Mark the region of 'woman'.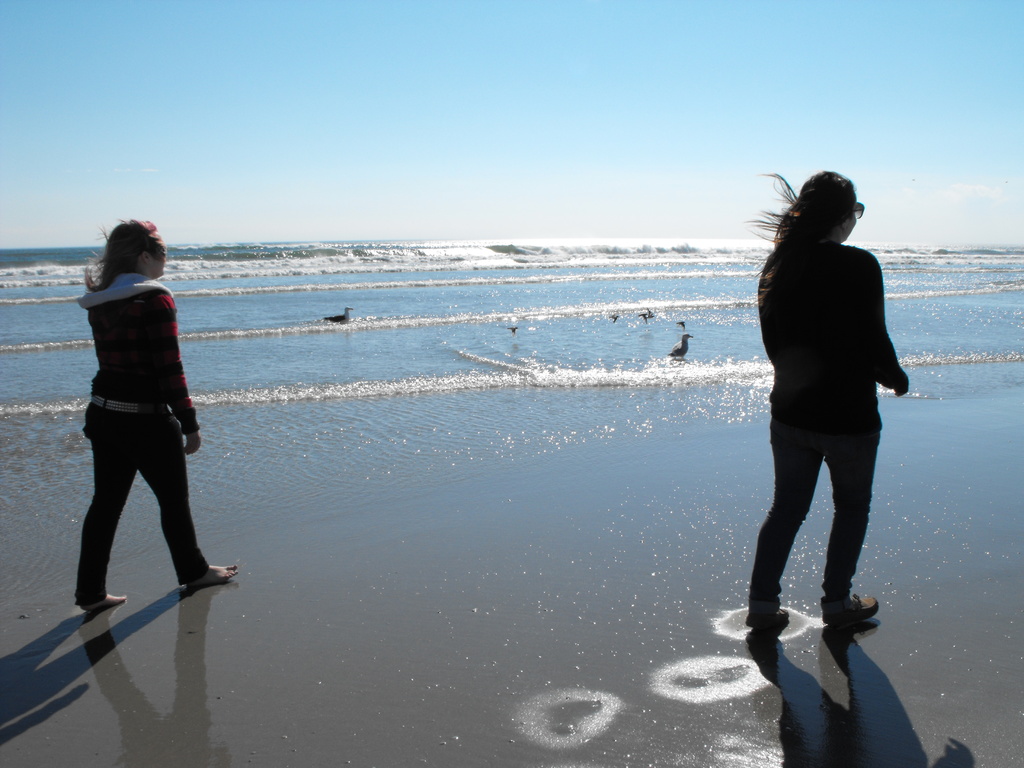
Region: <region>744, 169, 911, 633</region>.
